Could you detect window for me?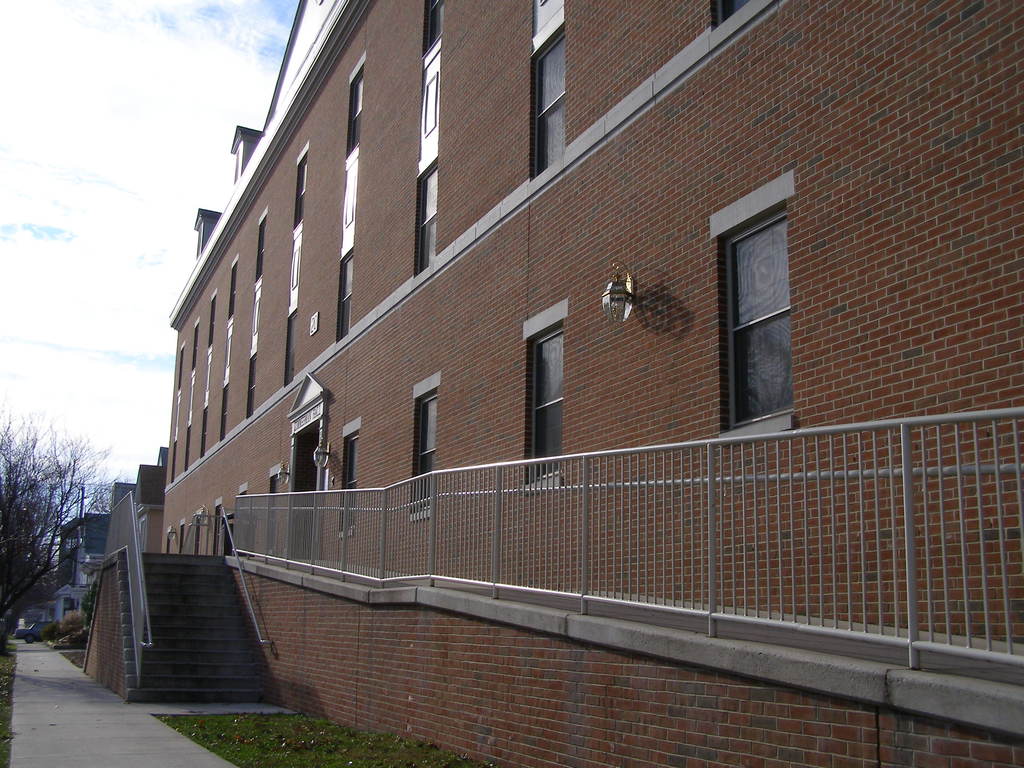
Detection result: 218/378/234/445.
